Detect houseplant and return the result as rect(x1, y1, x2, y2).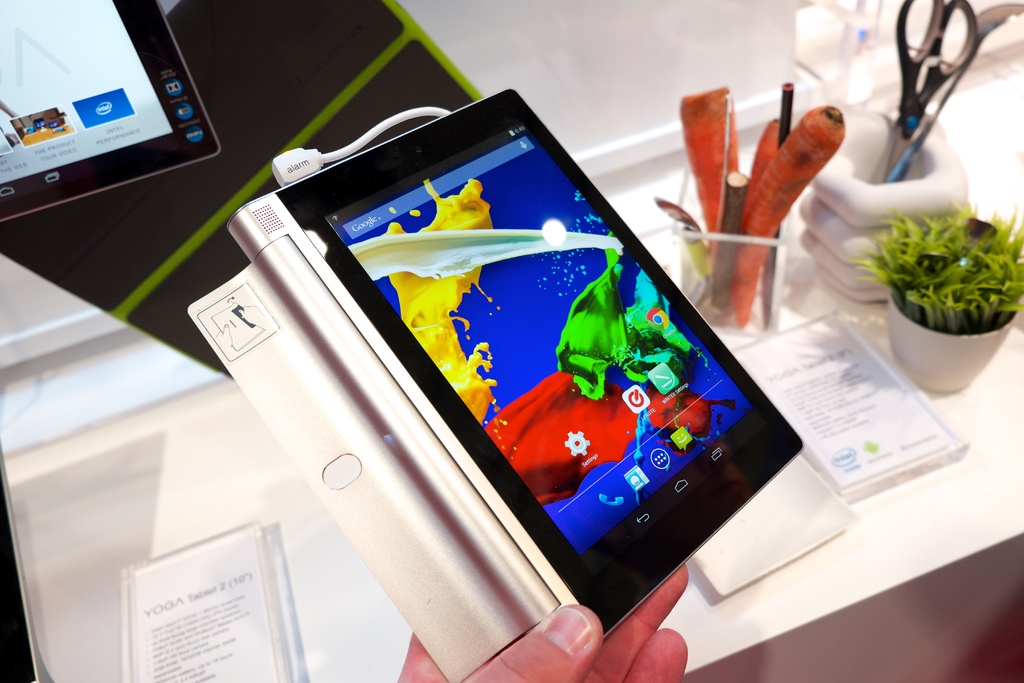
rect(869, 165, 1018, 391).
